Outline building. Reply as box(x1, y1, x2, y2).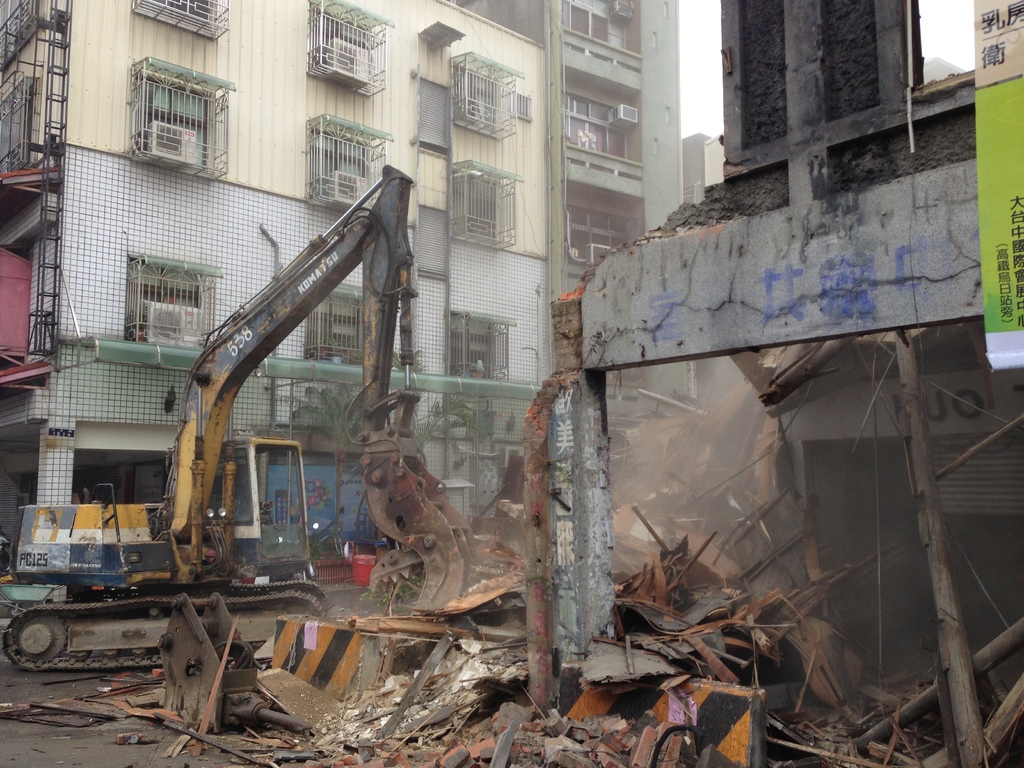
box(0, 0, 552, 554).
